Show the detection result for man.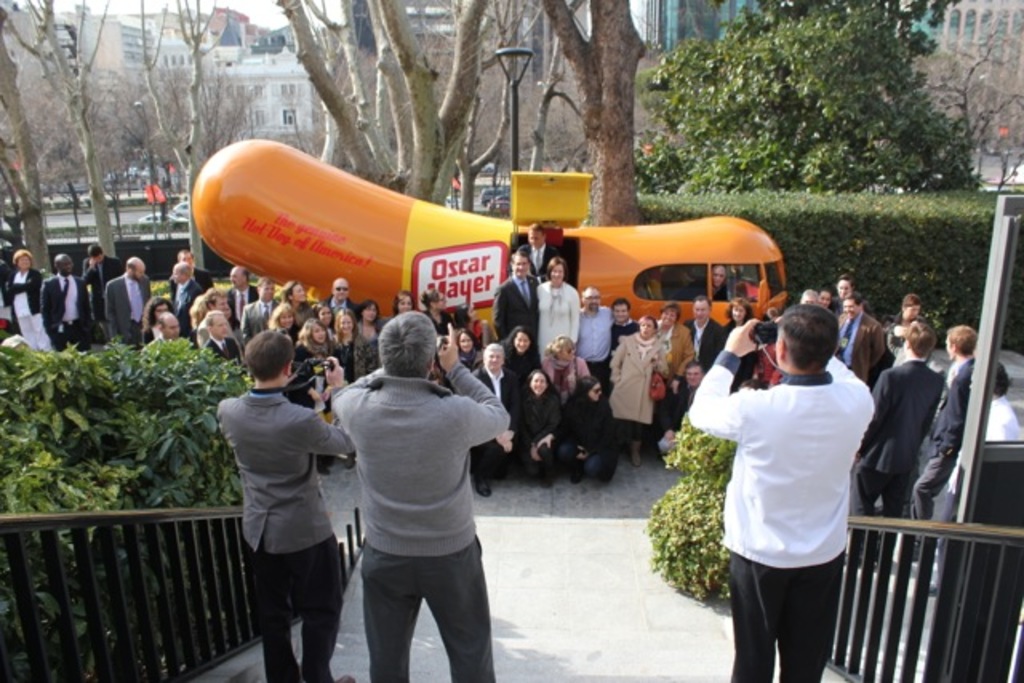
x1=710, y1=266, x2=731, y2=298.
